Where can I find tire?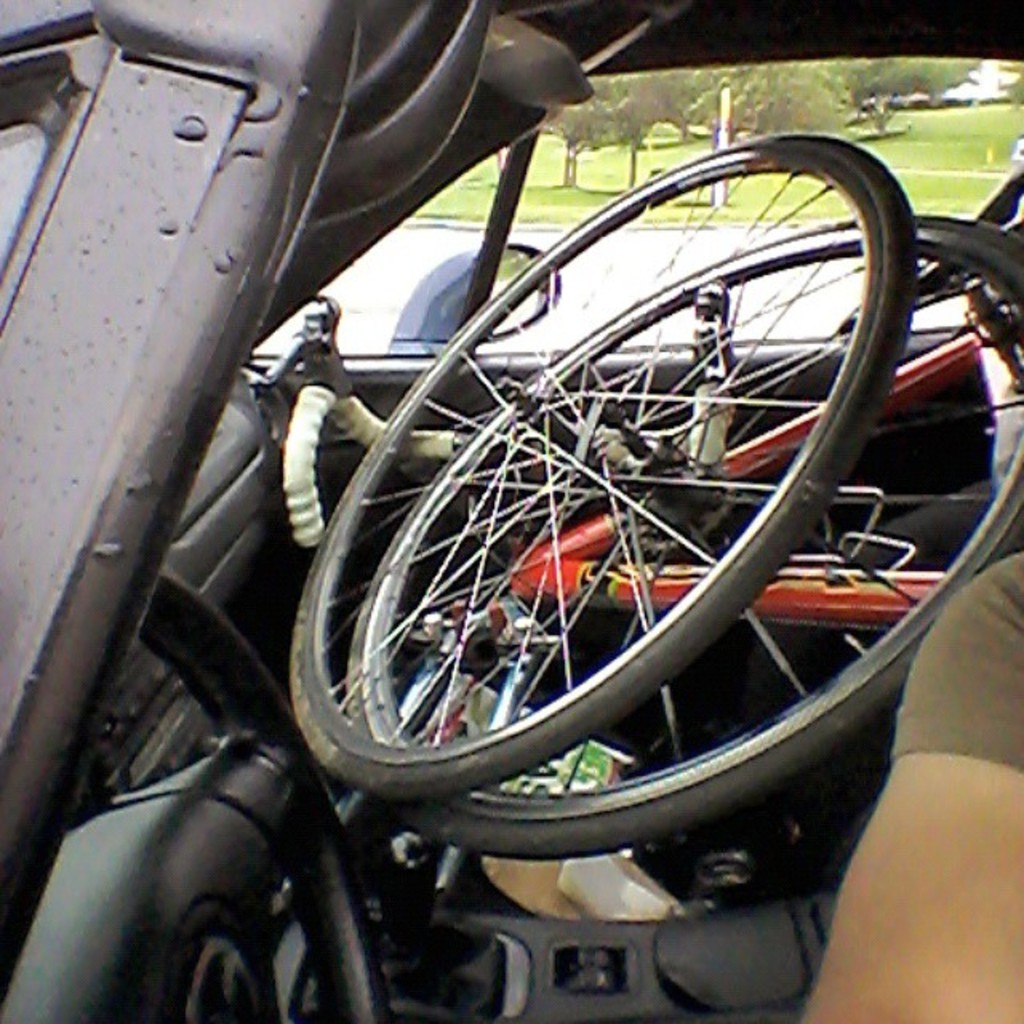
You can find it at bbox(346, 211, 1022, 864).
